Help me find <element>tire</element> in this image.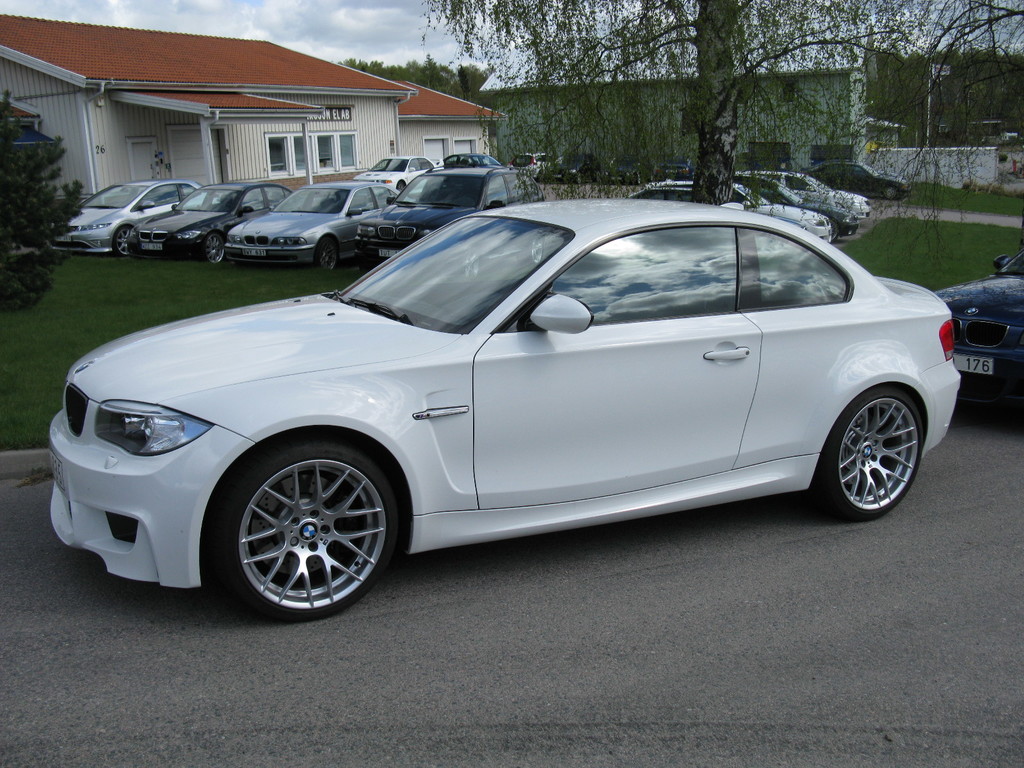
Found it: (x1=575, y1=172, x2=583, y2=184).
